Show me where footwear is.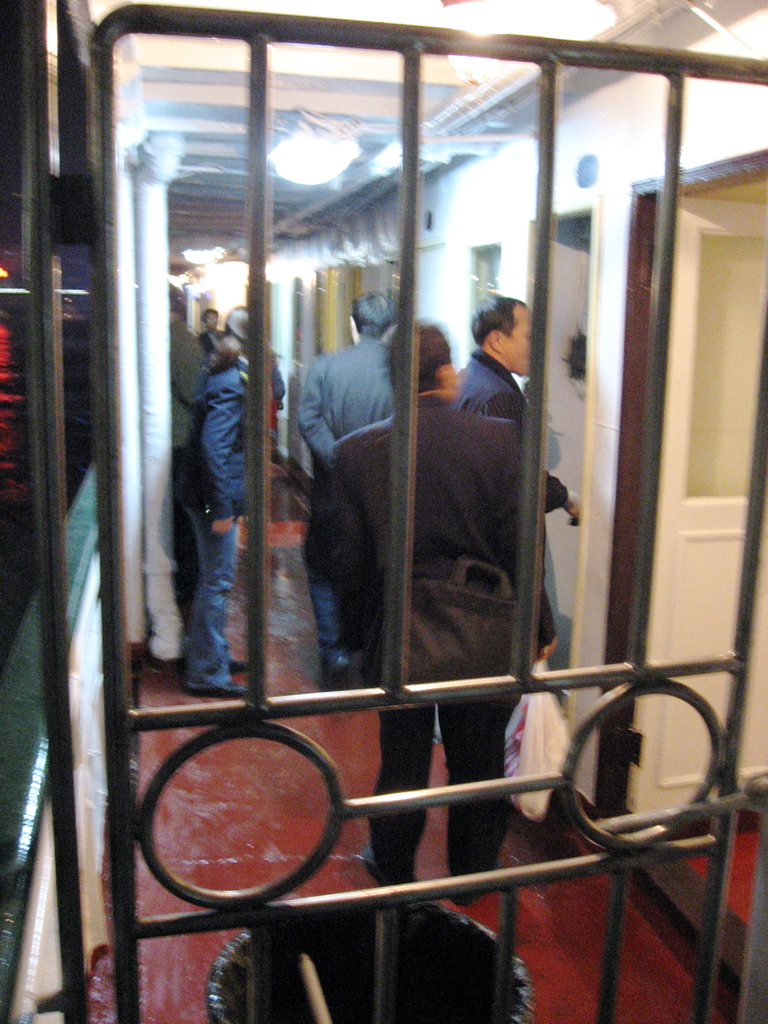
footwear is at l=362, t=844, r=420, b=892.
